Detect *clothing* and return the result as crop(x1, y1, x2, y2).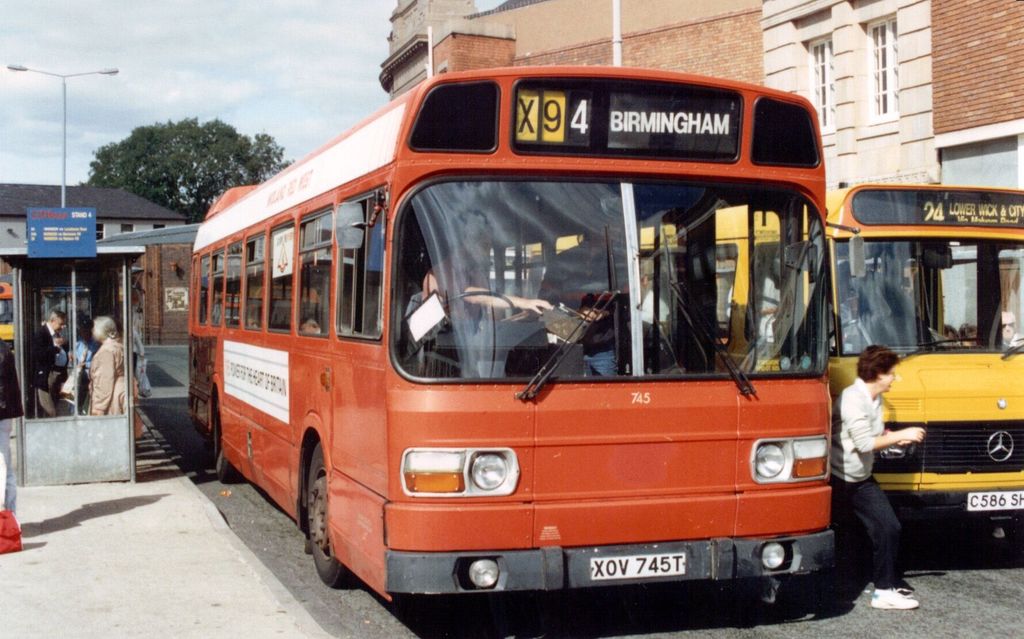
crop(0, 339, 22, 514).
